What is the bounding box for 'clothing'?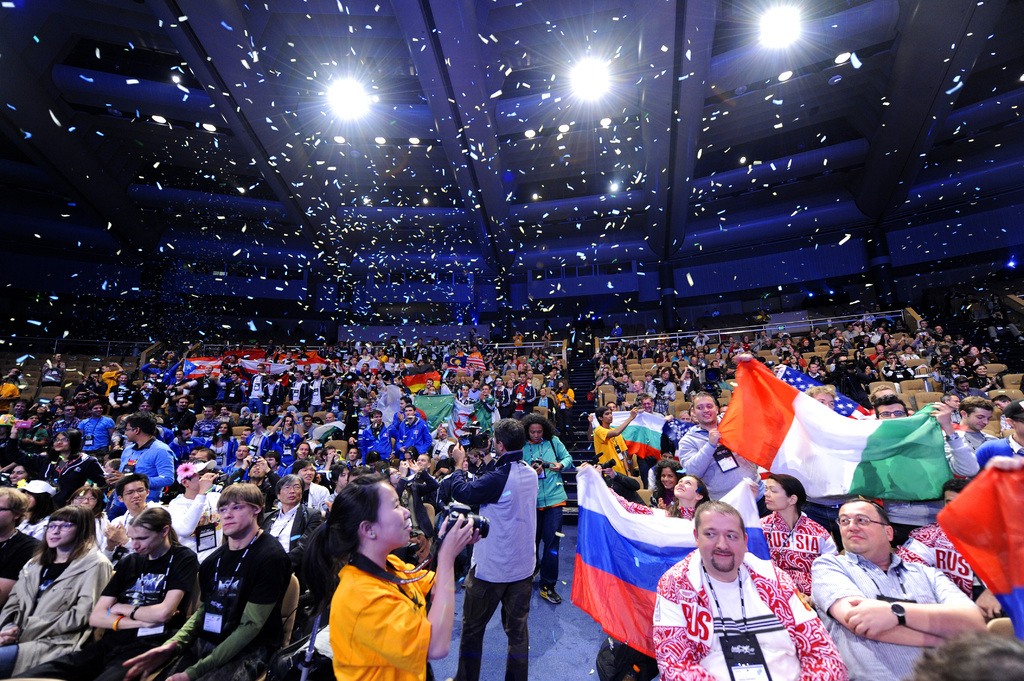
bbox(932, 358, 953, 372).
